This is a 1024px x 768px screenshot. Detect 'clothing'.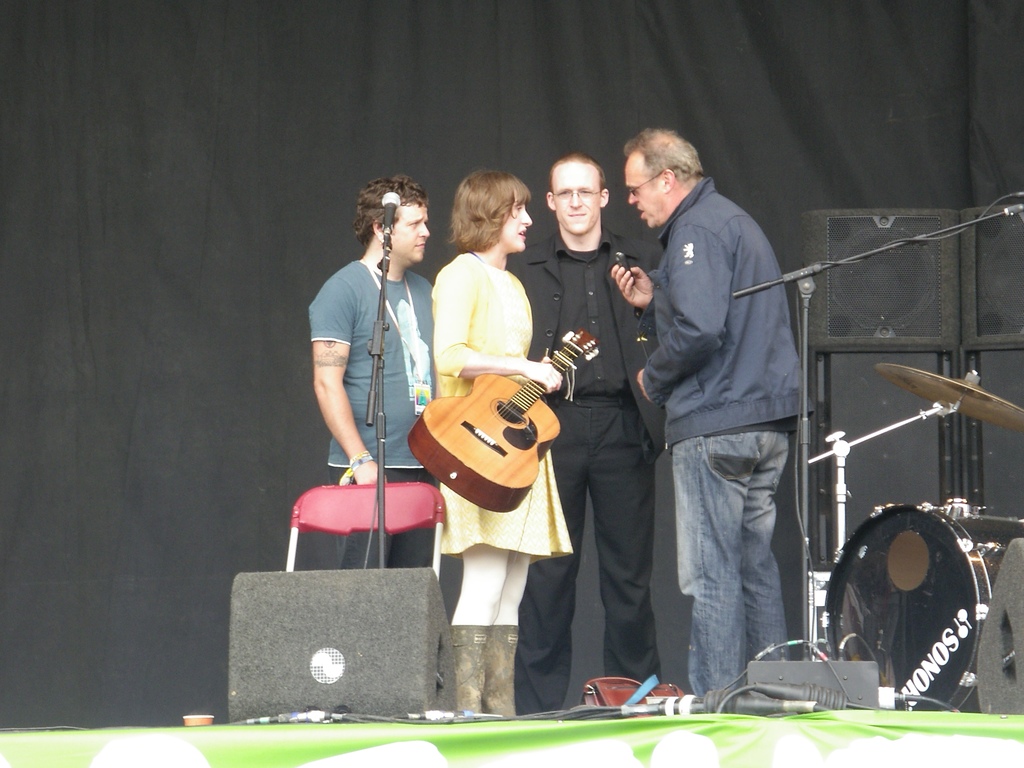
region(450, 543, 534, 626).
